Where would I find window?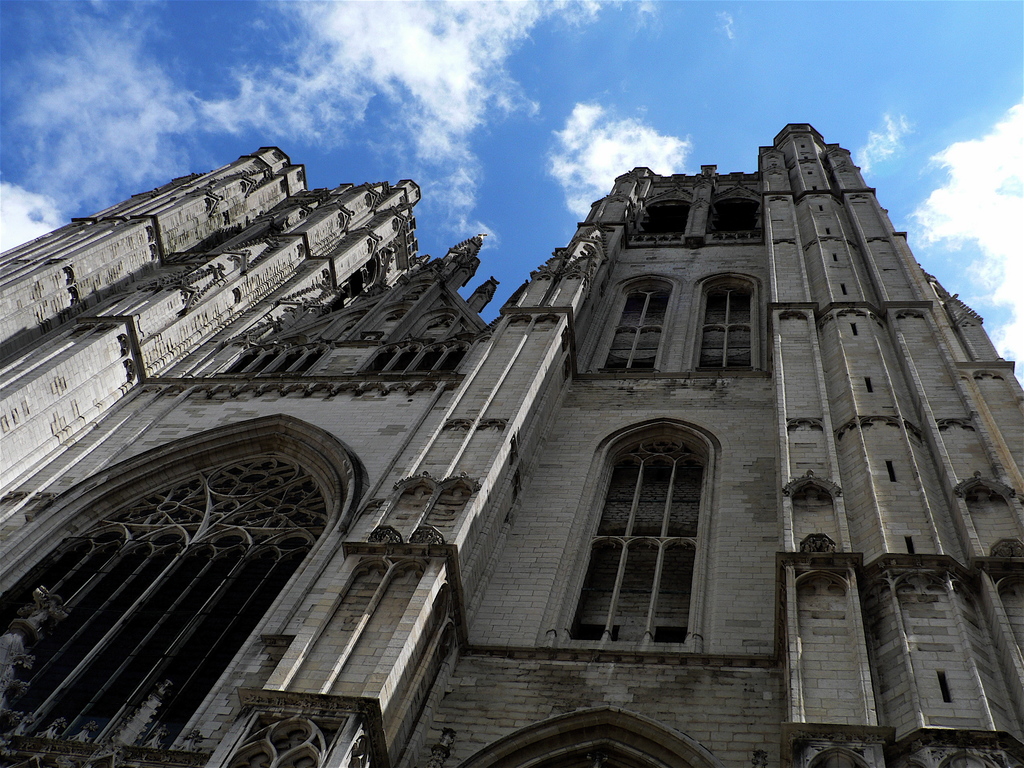
At Rect(689, 265, 761, 378).
